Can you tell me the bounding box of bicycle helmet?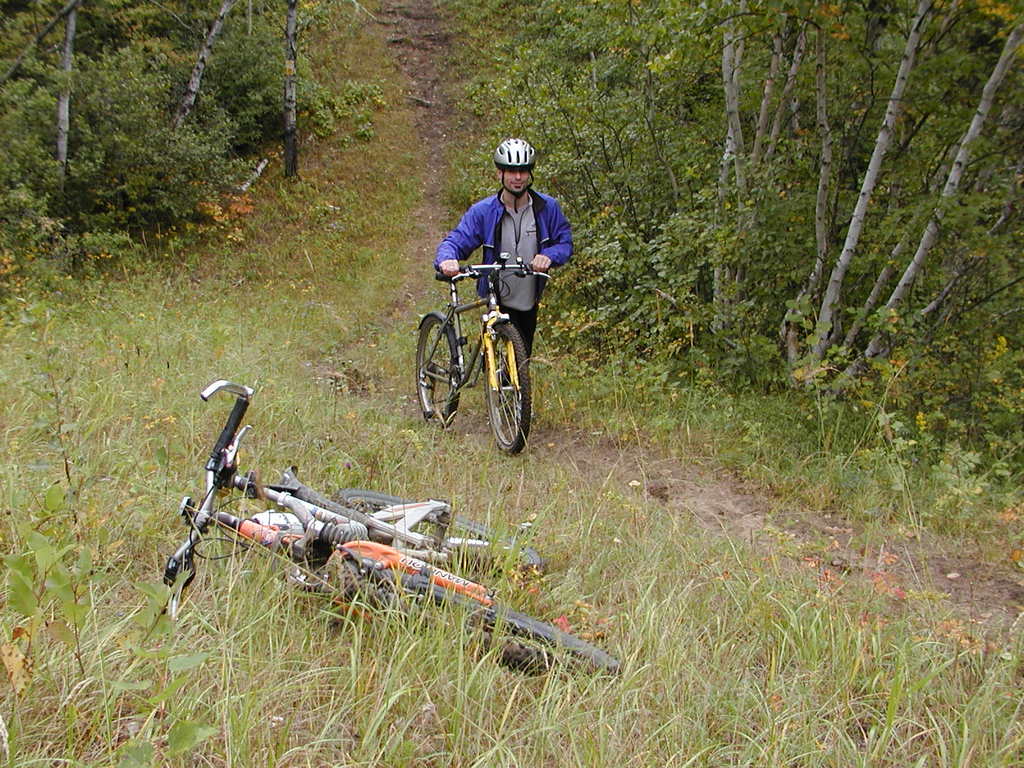
bbox=[490, 143, 535, 177].
